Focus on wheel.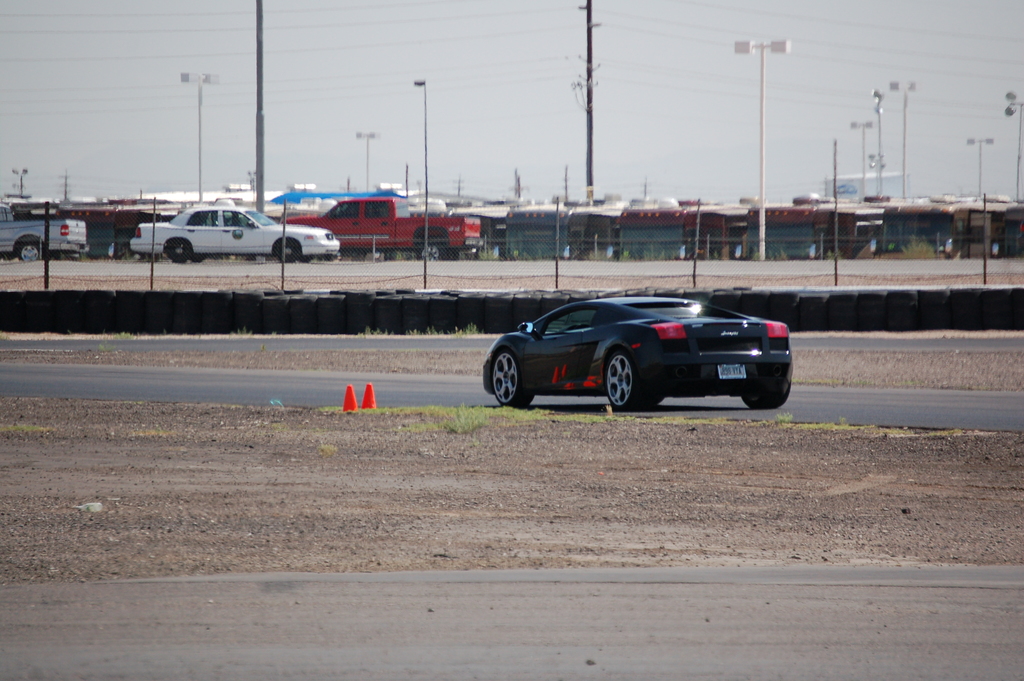
Focused at region(194, 253, 209, 261).
